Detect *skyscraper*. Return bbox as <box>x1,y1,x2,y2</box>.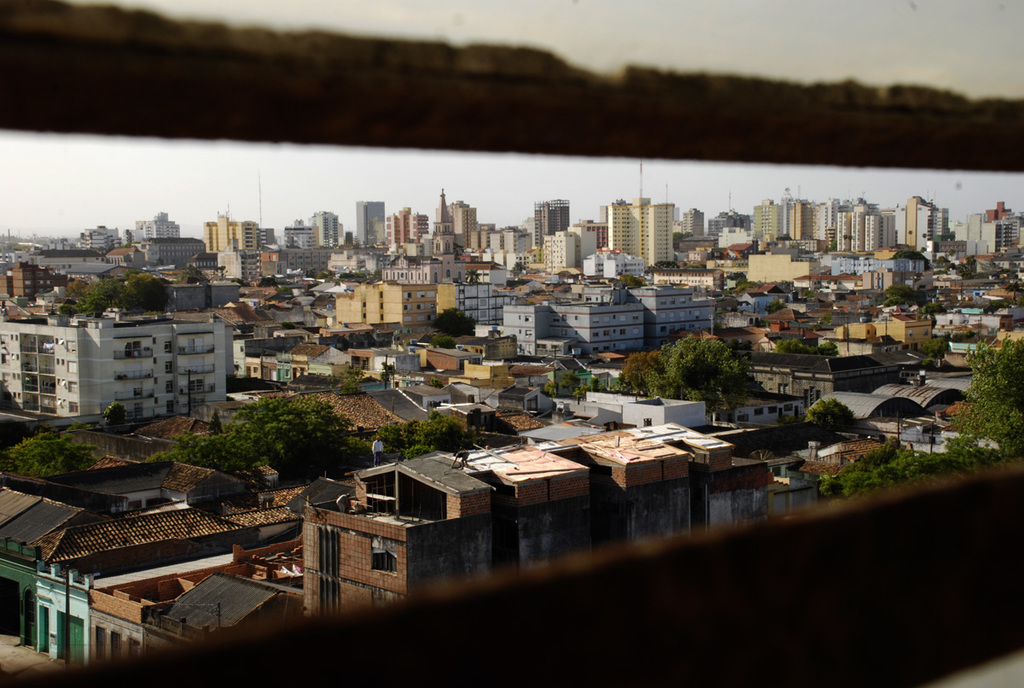
<box>606,202,675,271</box>.
